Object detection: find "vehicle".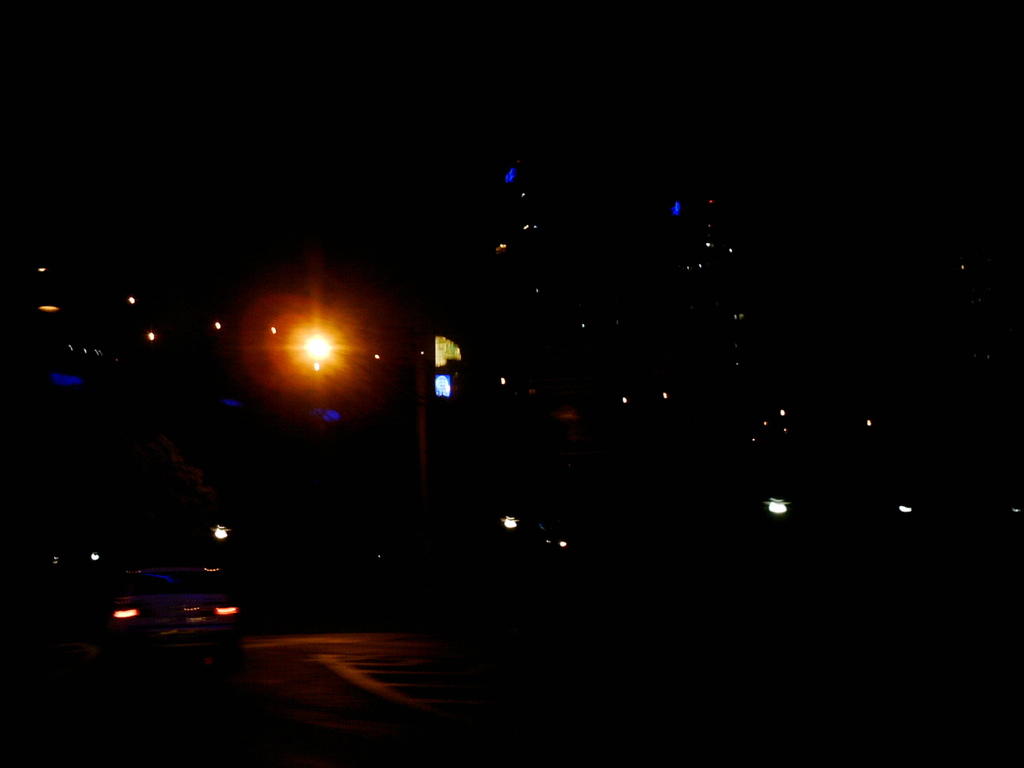
85,557,236,646.
